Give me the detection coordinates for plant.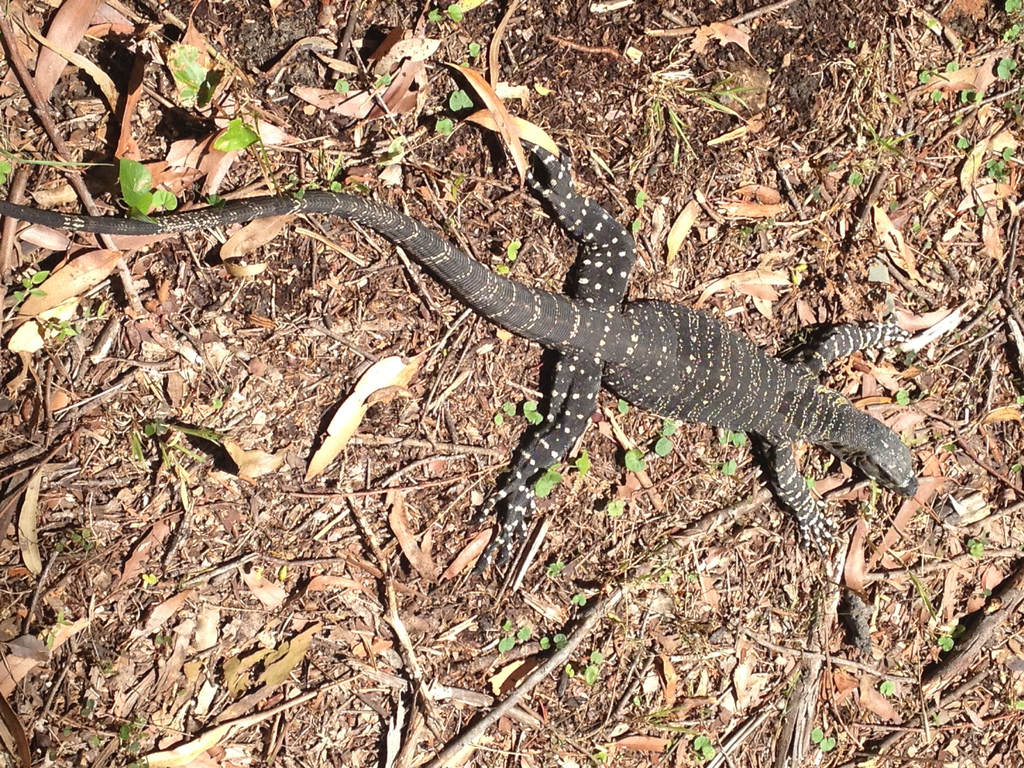
941,56,961,74.
